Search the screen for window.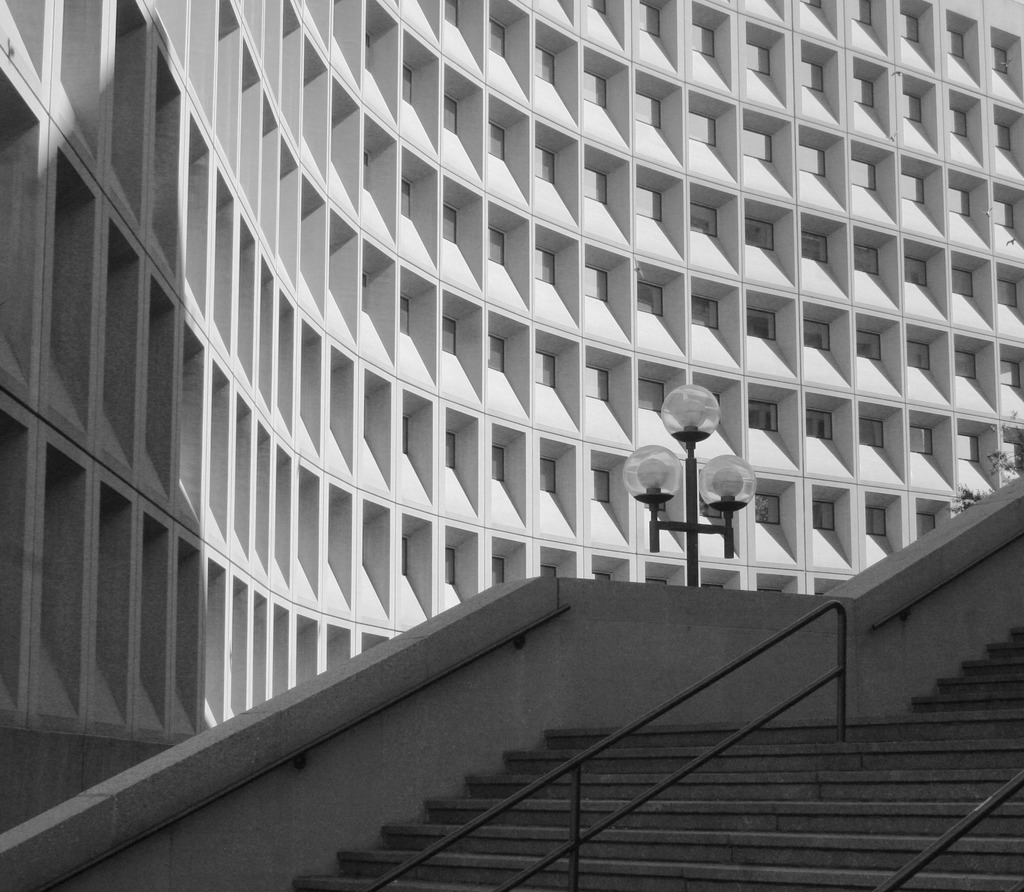
Found at (855, 328, 881, 363).
